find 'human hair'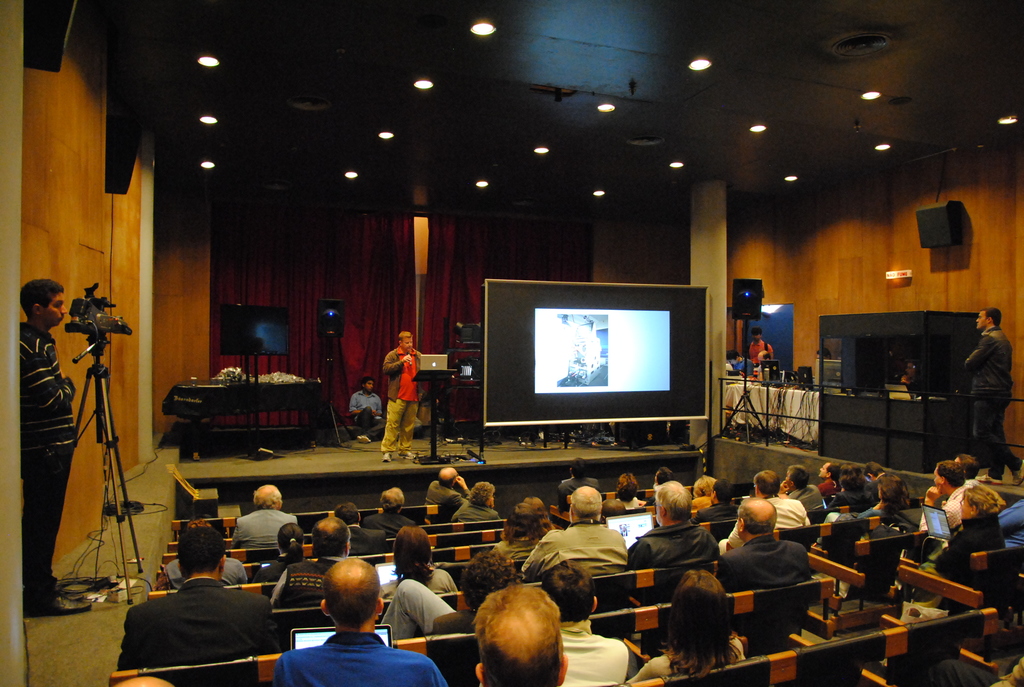
crop(379, 486, 405, 510)
